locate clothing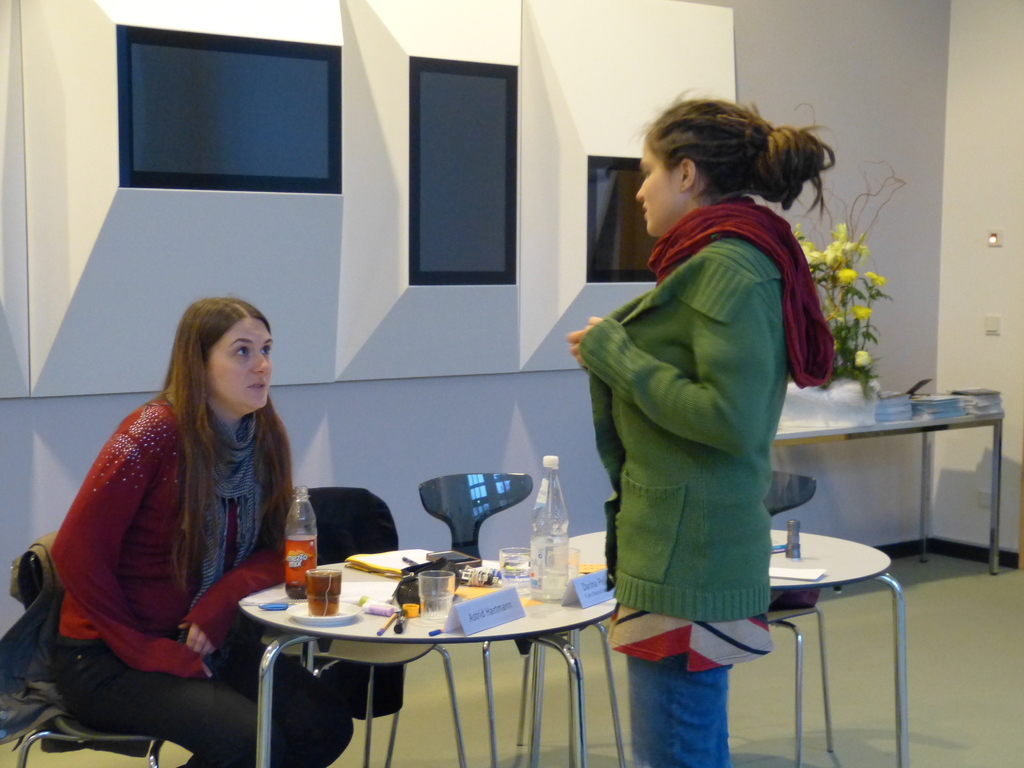
detection(575, 189, 828, 767)
